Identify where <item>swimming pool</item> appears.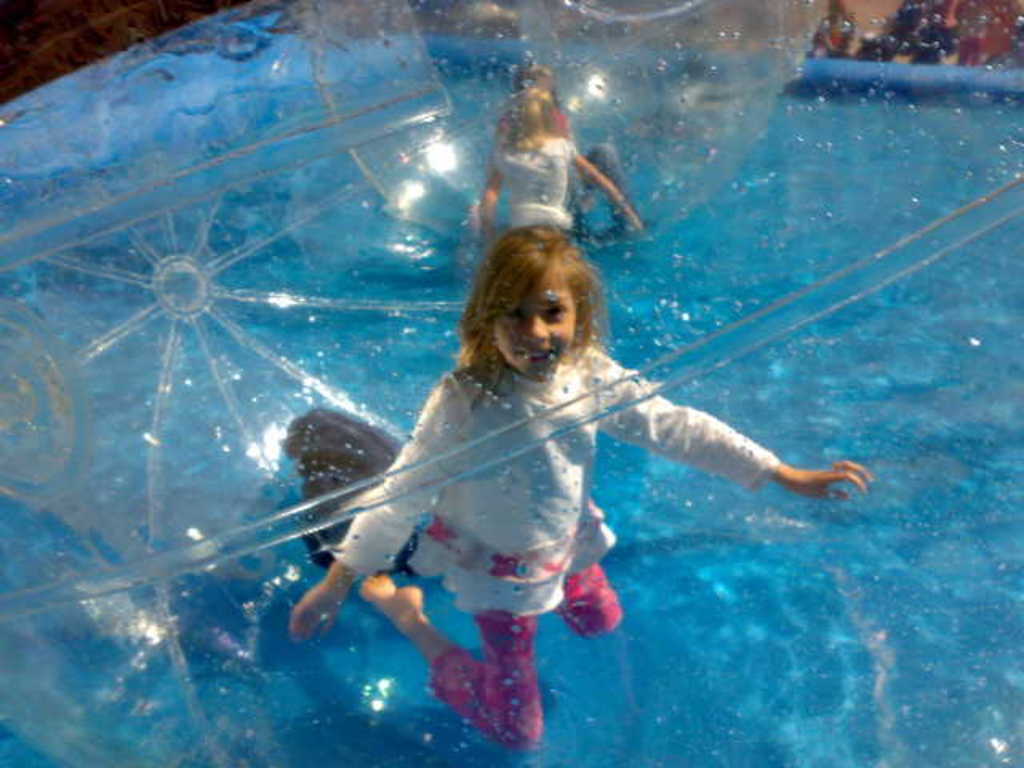
Appears at {"left": 0, "top": 22, "right": 1023, "bottom": 767}.
